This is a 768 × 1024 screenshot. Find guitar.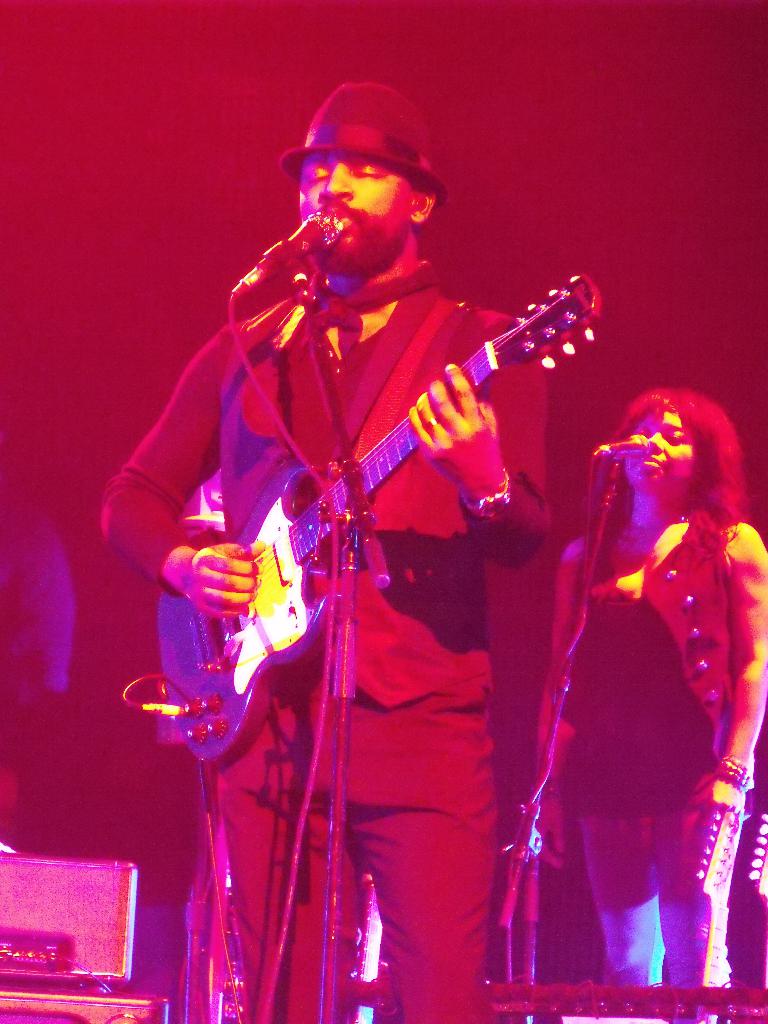
Bounding box: {"left": 156, "top": 271, "right": 609, "bottom": 771}.
